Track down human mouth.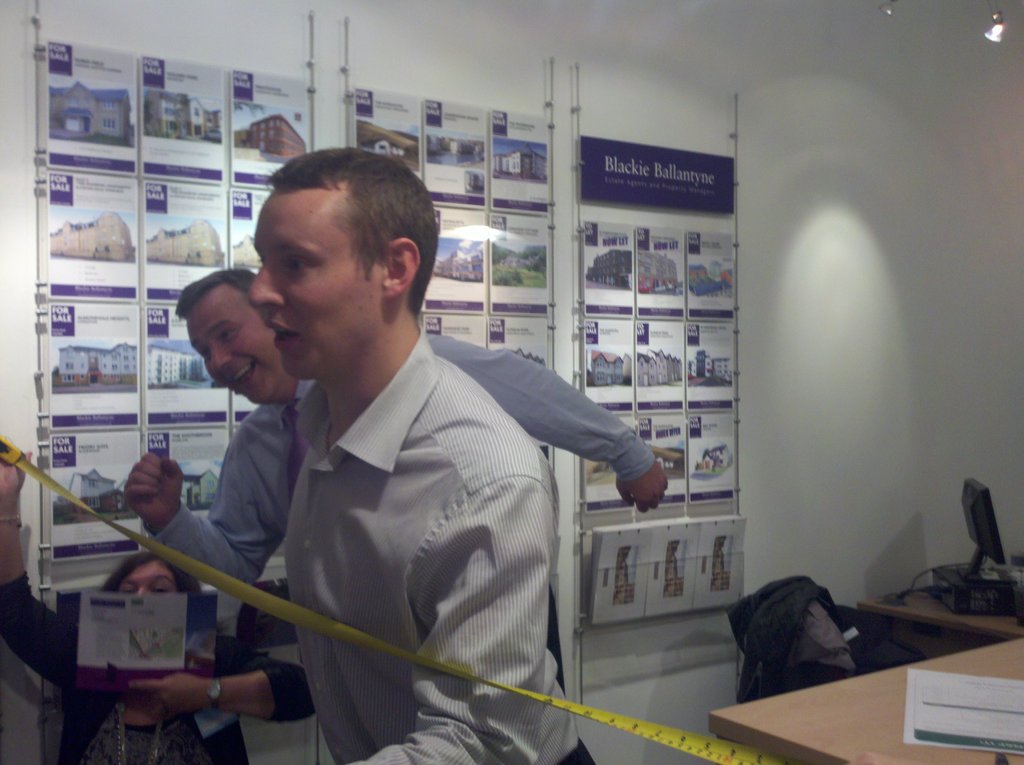
Tracked to 266/322/301/346.
